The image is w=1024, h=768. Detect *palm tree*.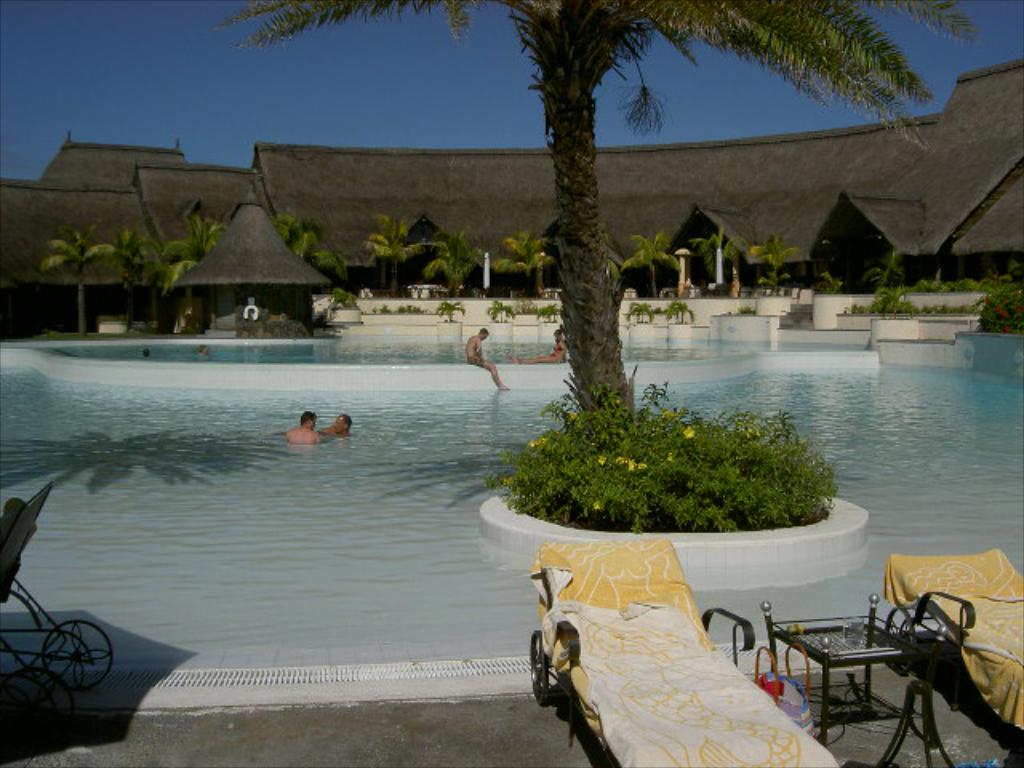
Detection: box=[691, 230, 738, 290].
